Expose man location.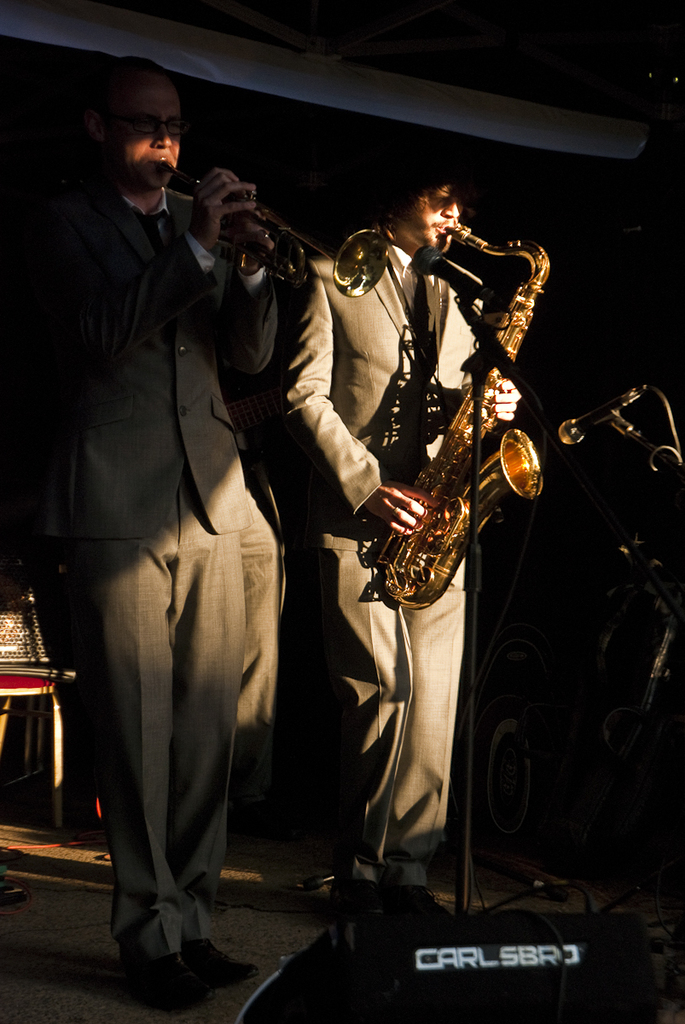
Exposed at box(276, 171, 572, 935).
